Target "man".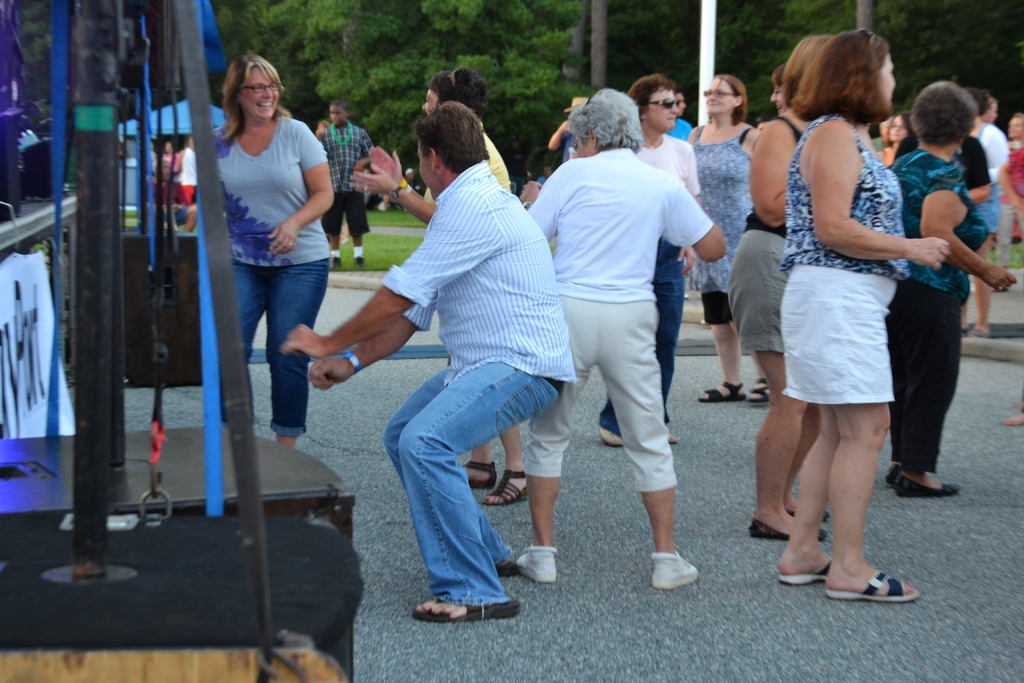
Target region: Rect(315, 97, 374, 268).
